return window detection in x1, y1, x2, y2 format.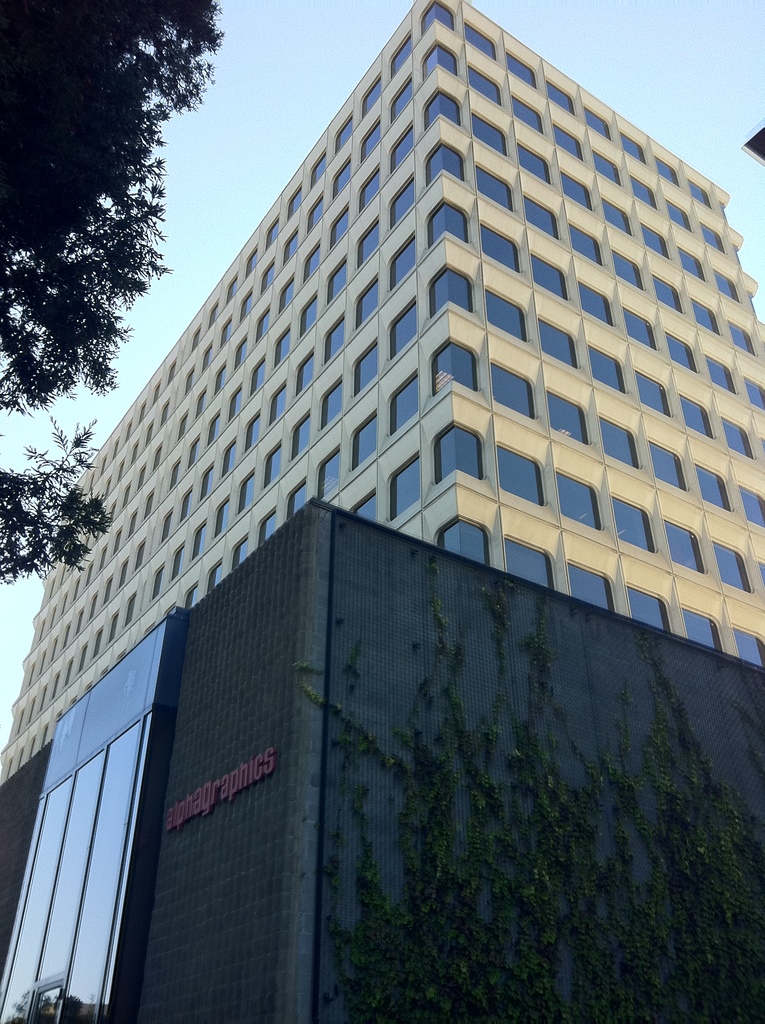
118, 458, 125, 481.
